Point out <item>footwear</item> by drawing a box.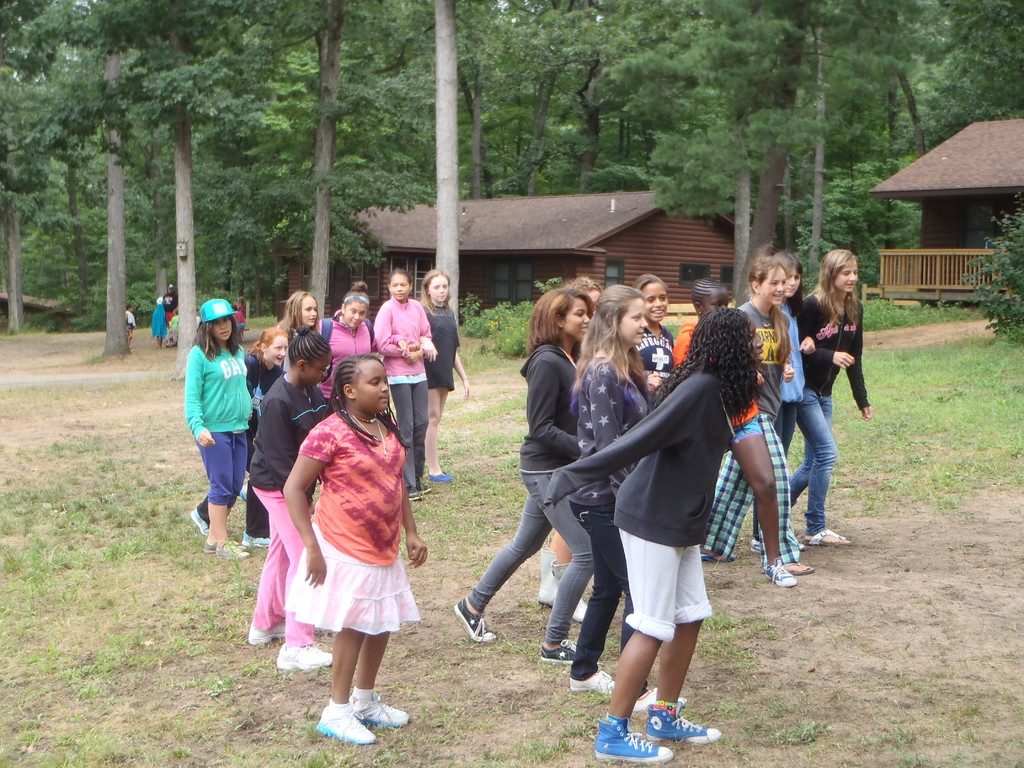
(783,559,814,575).
